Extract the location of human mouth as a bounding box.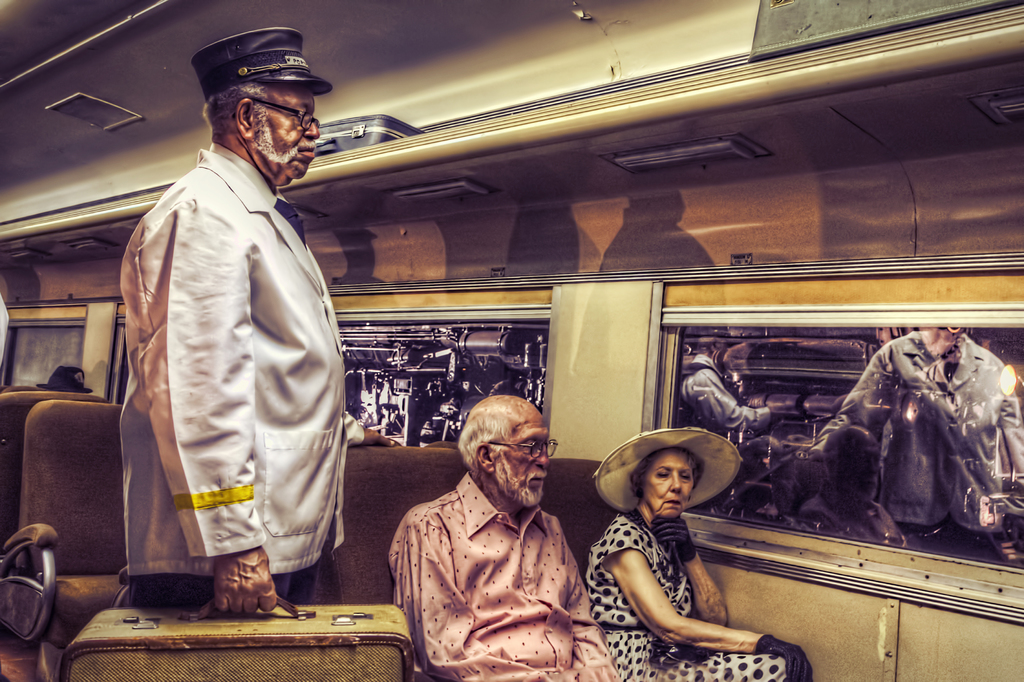
<bbox>527, 474, 554, 482</bbox>.
